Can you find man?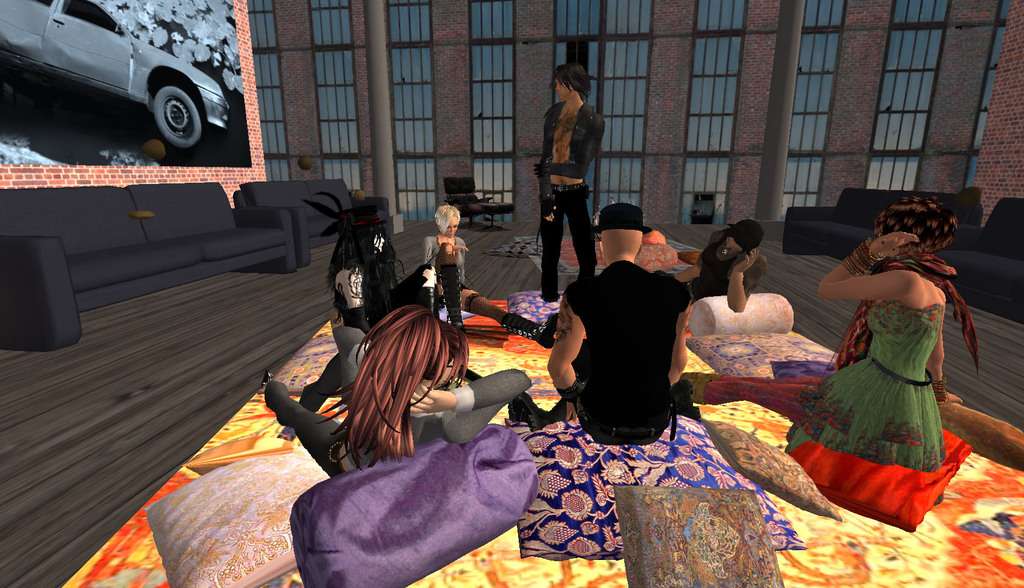
Yes, bounding box: [531, 59, 606, 335].
